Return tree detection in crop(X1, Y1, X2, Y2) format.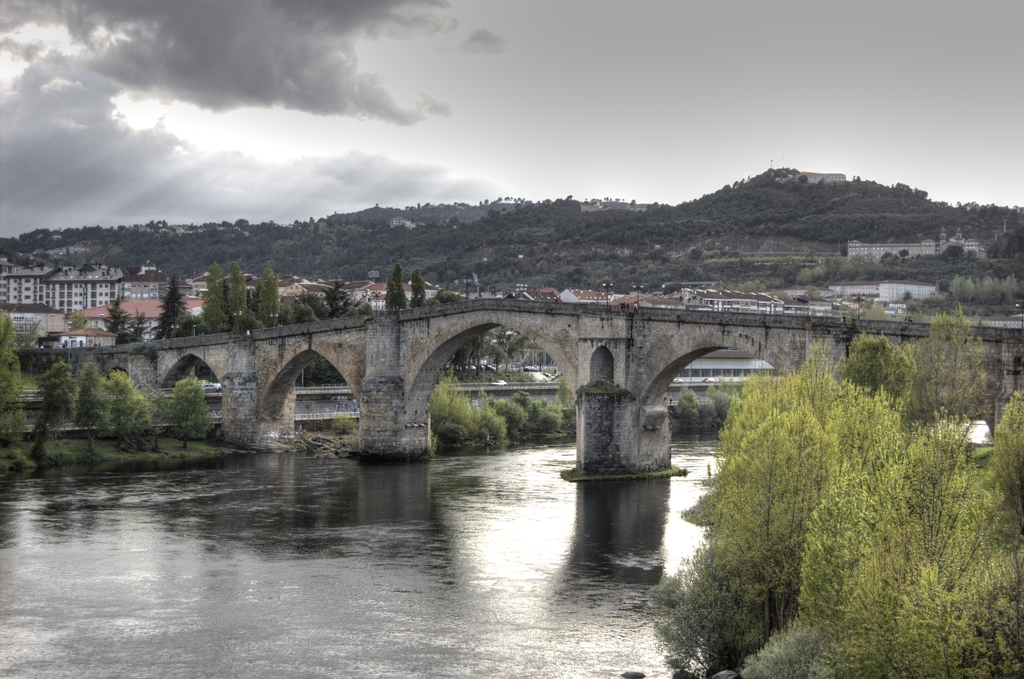
crop(34, 355, 74, 460).
